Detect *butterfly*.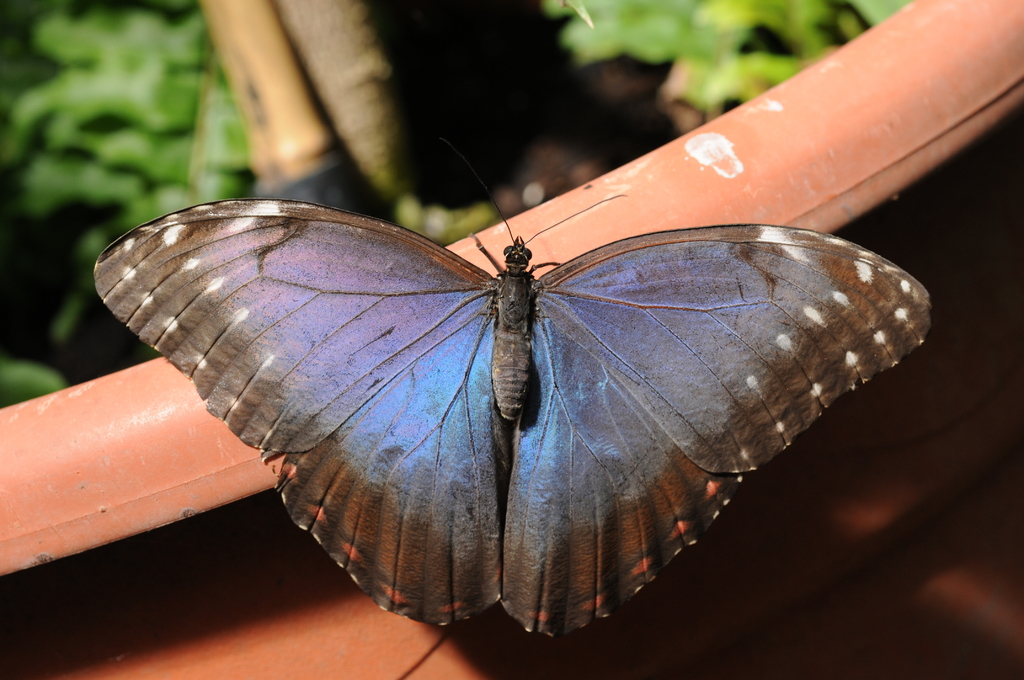
Detected at {"left": 109, "top": 150, "right": 941, "bottom": 646}.
